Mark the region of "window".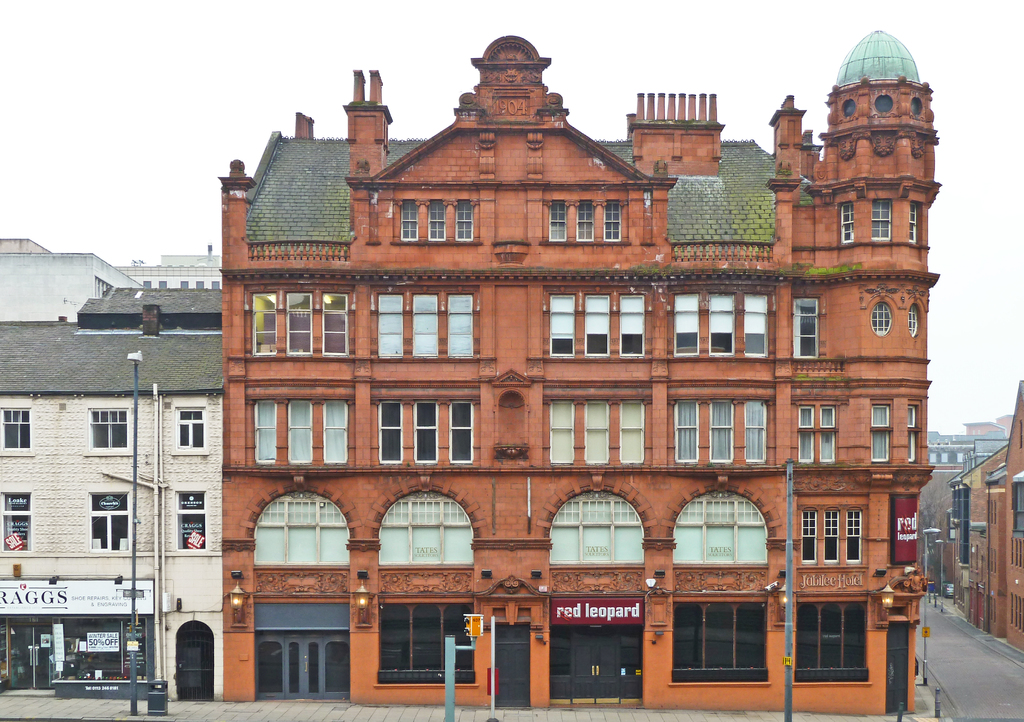
Region: [552,399,575,463].
